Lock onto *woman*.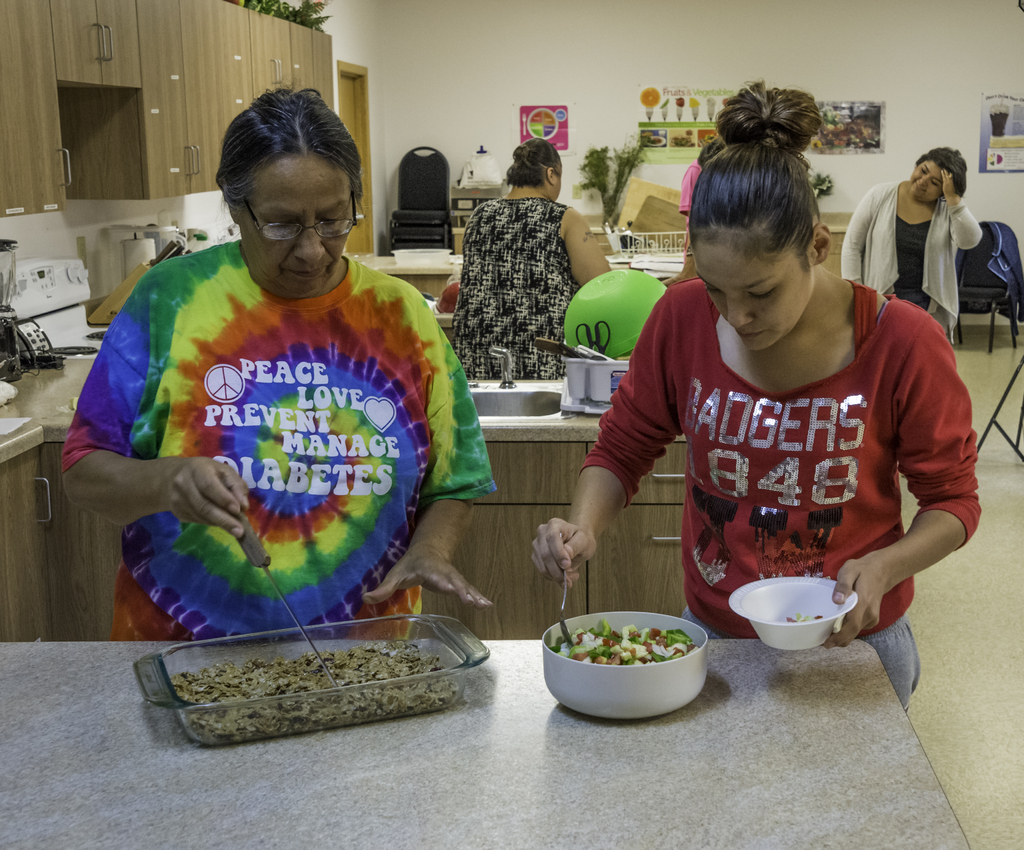
Locked: [x1=445, y1=136, x2=615, y2=383].
